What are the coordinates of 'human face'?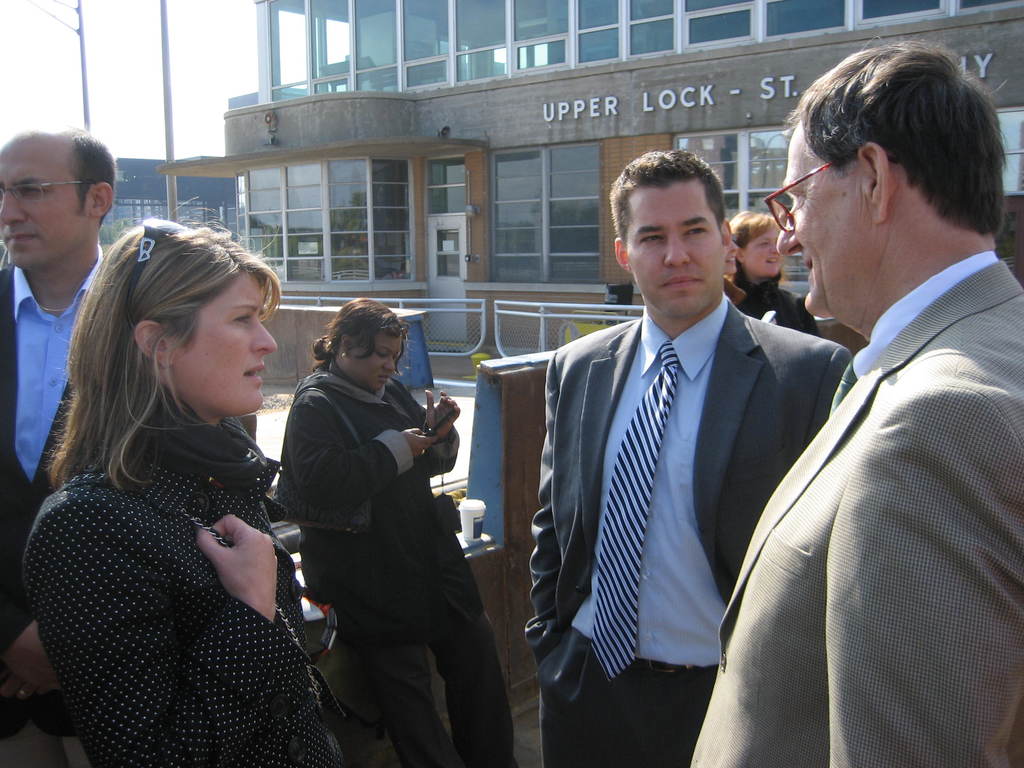
pyautogui.locateOnScreen(623, 178, 728, 317).
